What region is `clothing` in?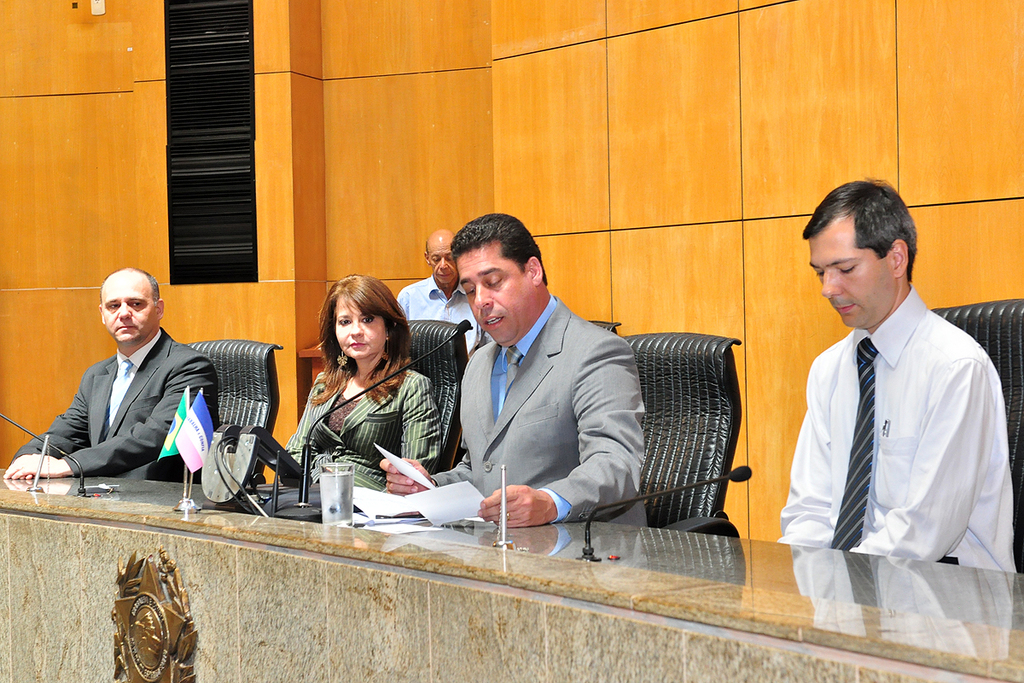
[left=282, top=370, right=440, bottom=500].
